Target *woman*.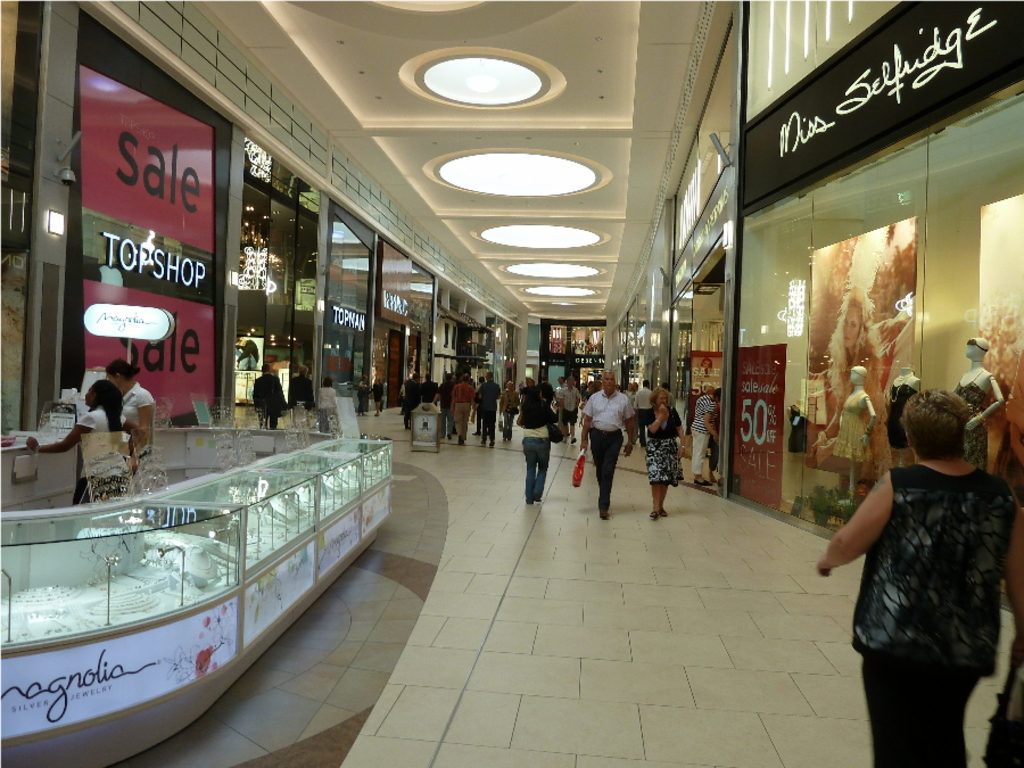
Target region: [x1=953, y1=324, x2=1011, y2=472].
